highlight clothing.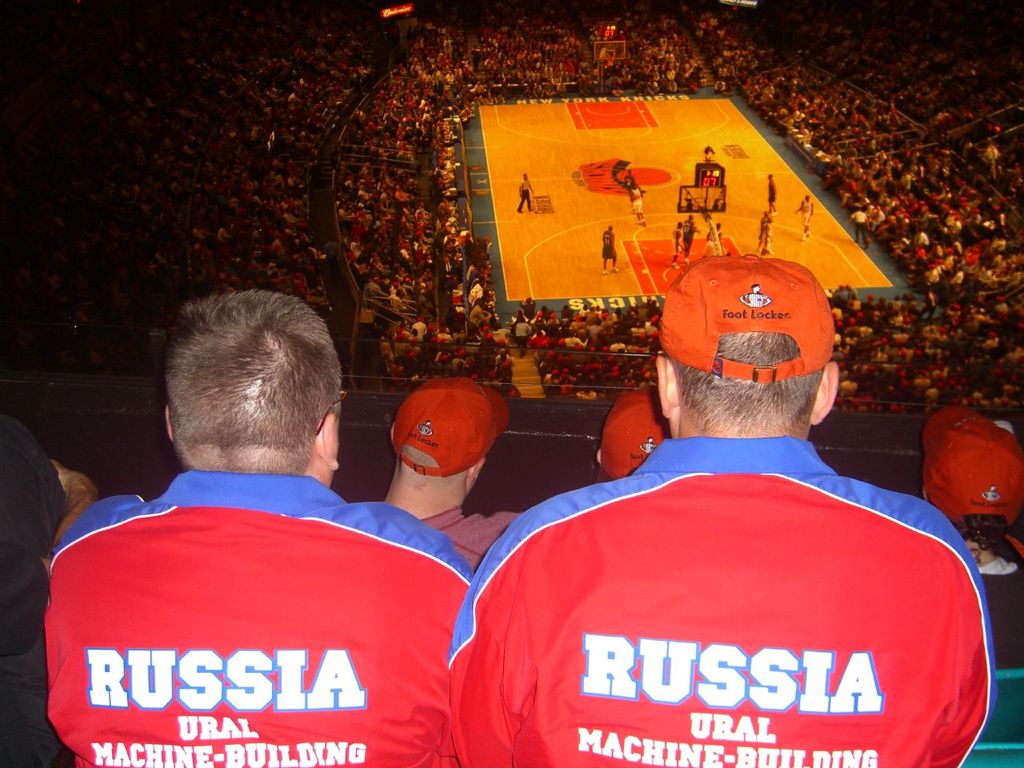
Highlighted region: [682, 219, 694, 254].
